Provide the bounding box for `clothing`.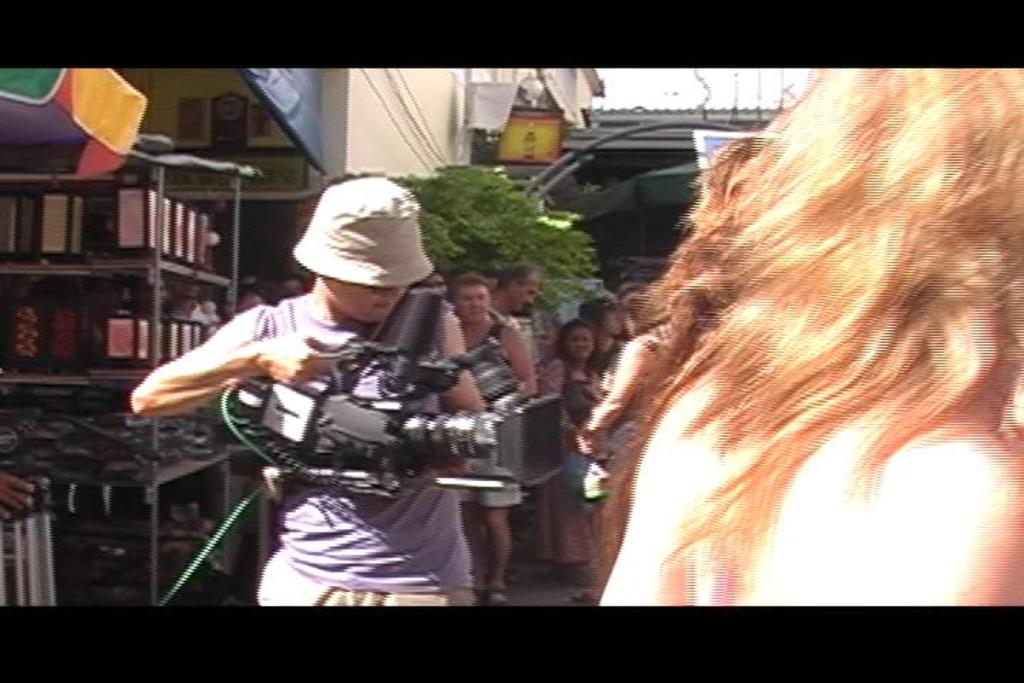
{"x1": 540, "y1": 346, "x2": 606, "y2": 563}.
